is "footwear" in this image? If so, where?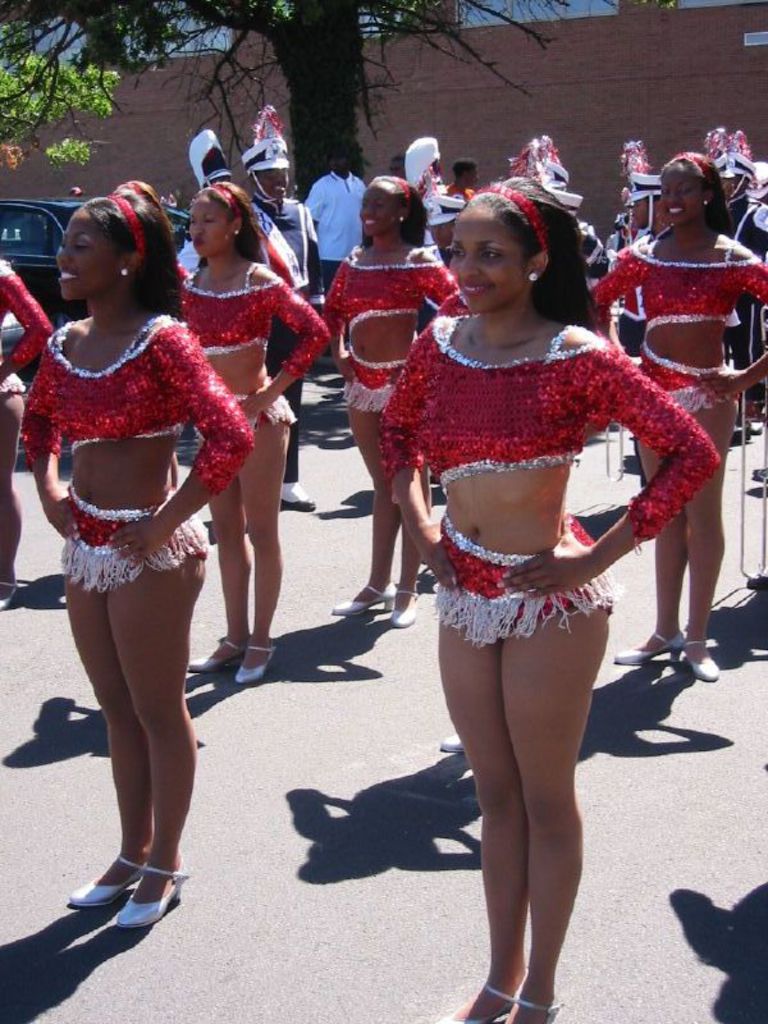
Yes, at box=[234, 645, 278, 689].
